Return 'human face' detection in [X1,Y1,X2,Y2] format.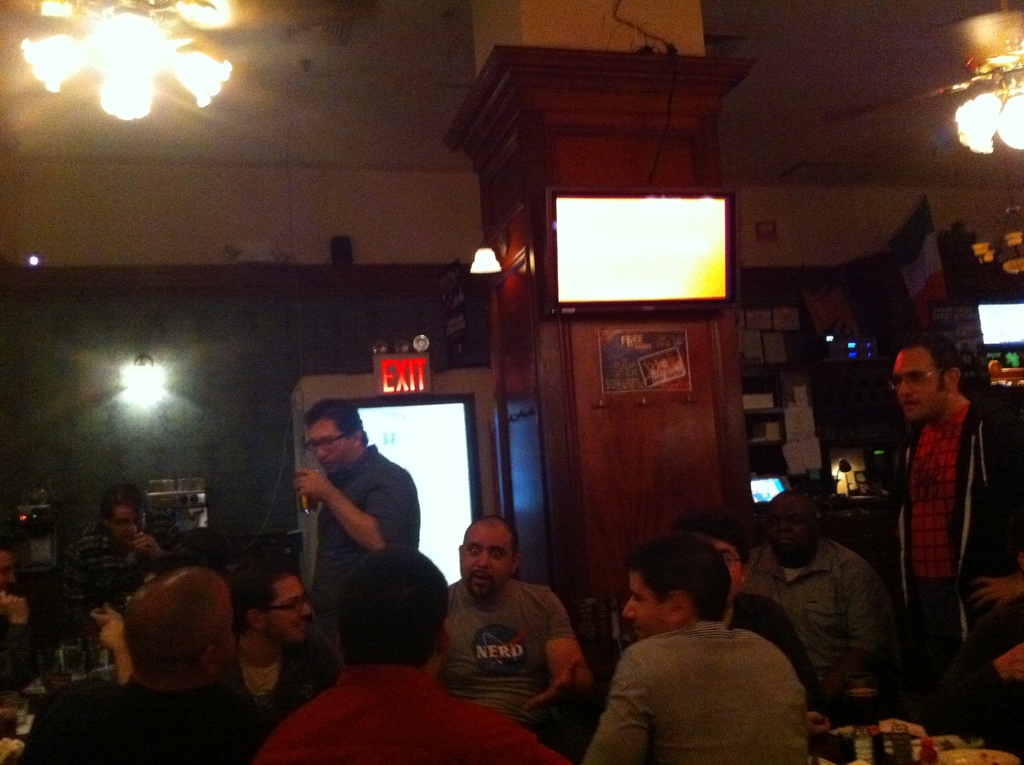
[307,419,353,478].
